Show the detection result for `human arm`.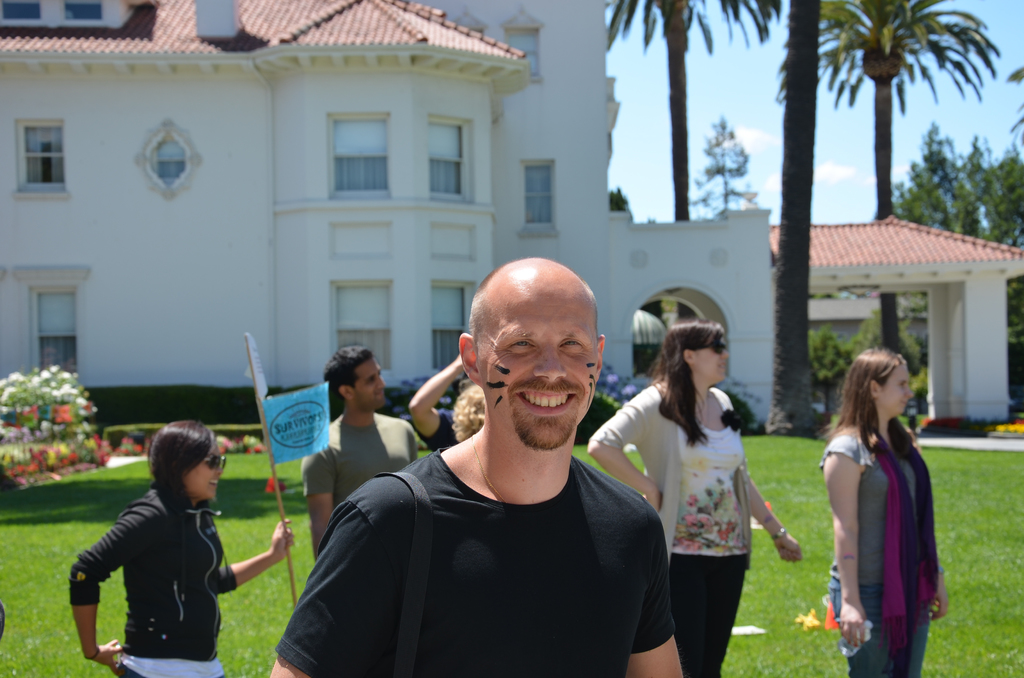
[69,501,141,674].
